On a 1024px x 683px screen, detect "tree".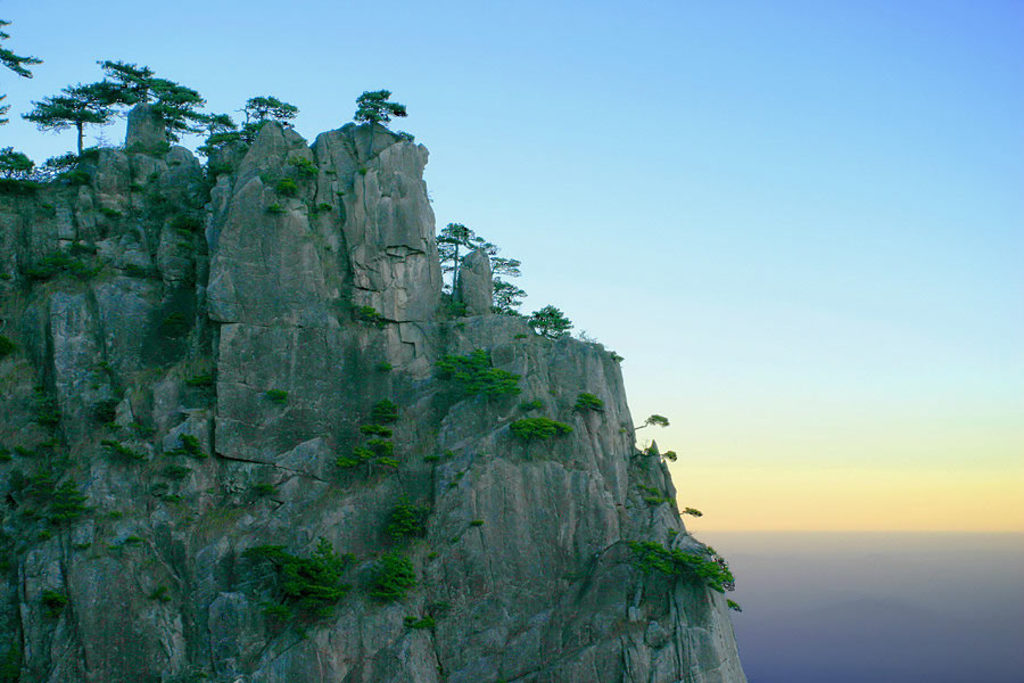
{"left": 443, "top": 220, "right": 478, "bottom": 298}.
